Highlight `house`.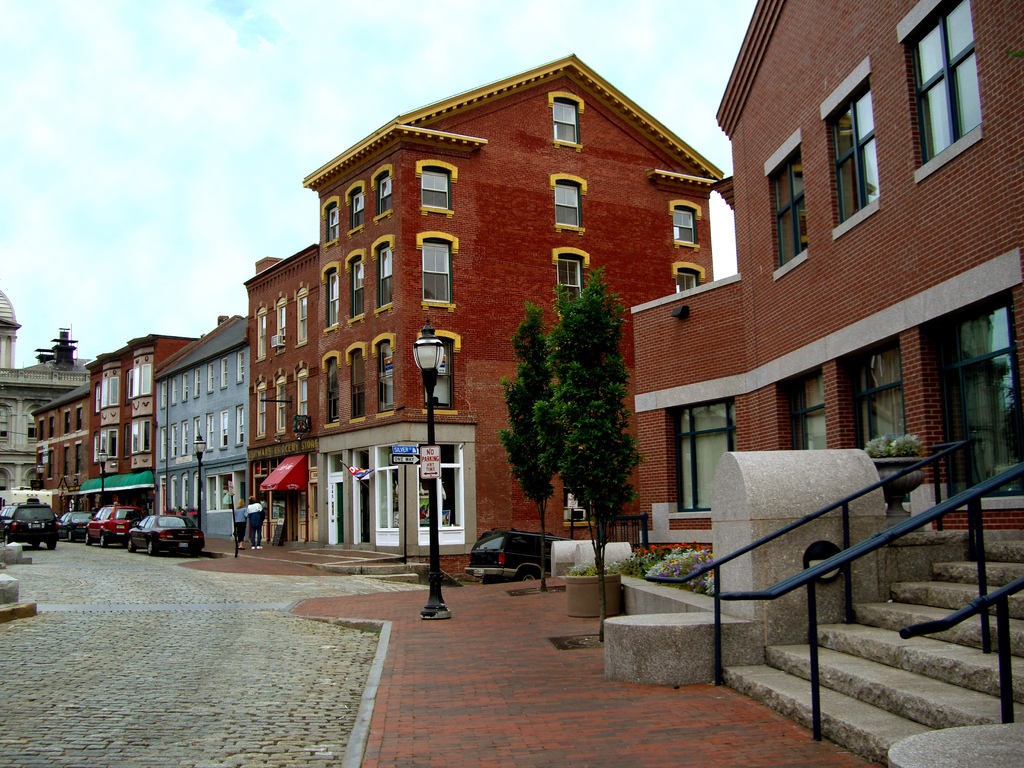
Highlighted region: rect(242, 45, 731, 579).
